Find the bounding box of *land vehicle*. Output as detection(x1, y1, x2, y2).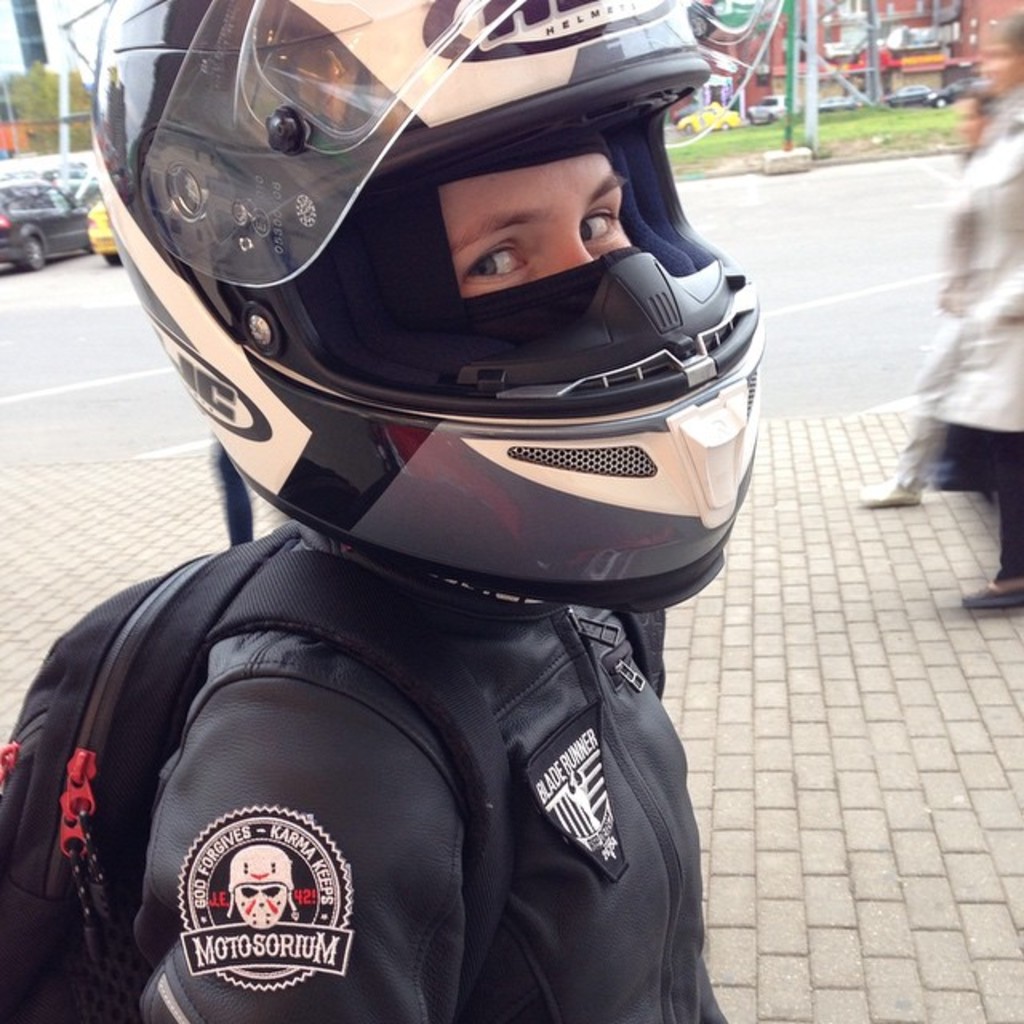
detection(880, 83, 928, 107).
